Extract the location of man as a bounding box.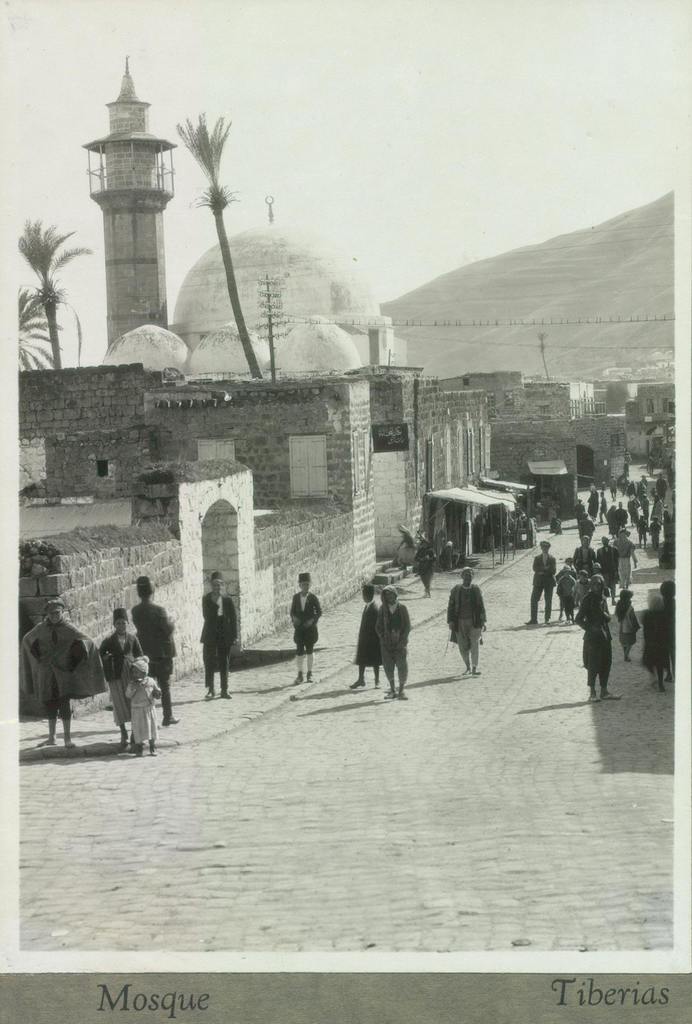
(left=526, top=538, right=556, bottom=624).
